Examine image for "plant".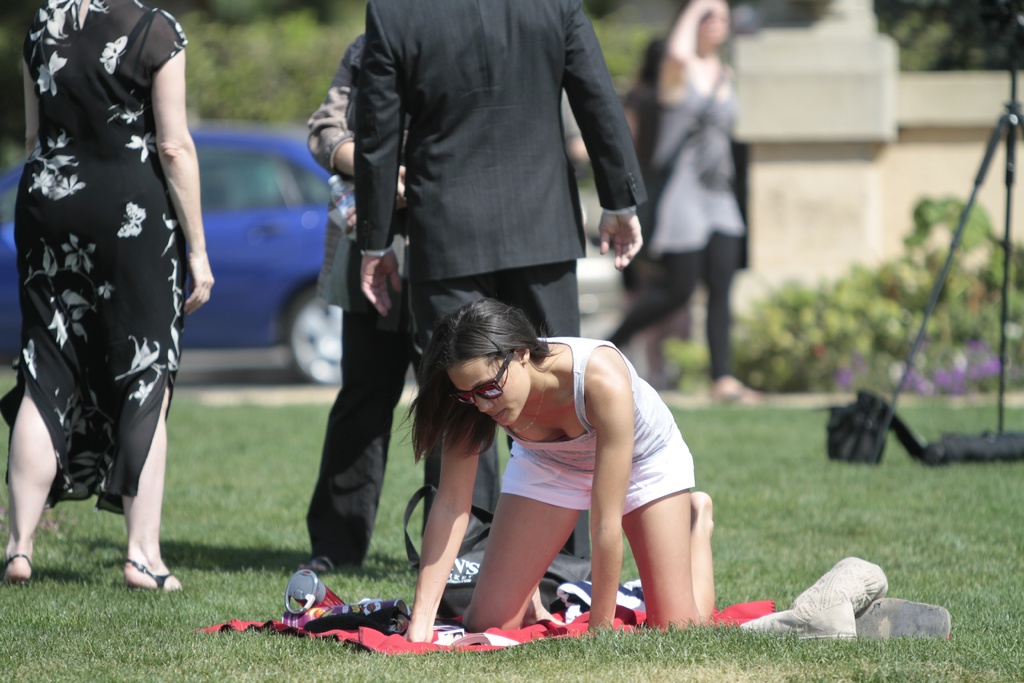
Examination result: pyautogui.locateOnScreen(726, 251, 1023, 397).
